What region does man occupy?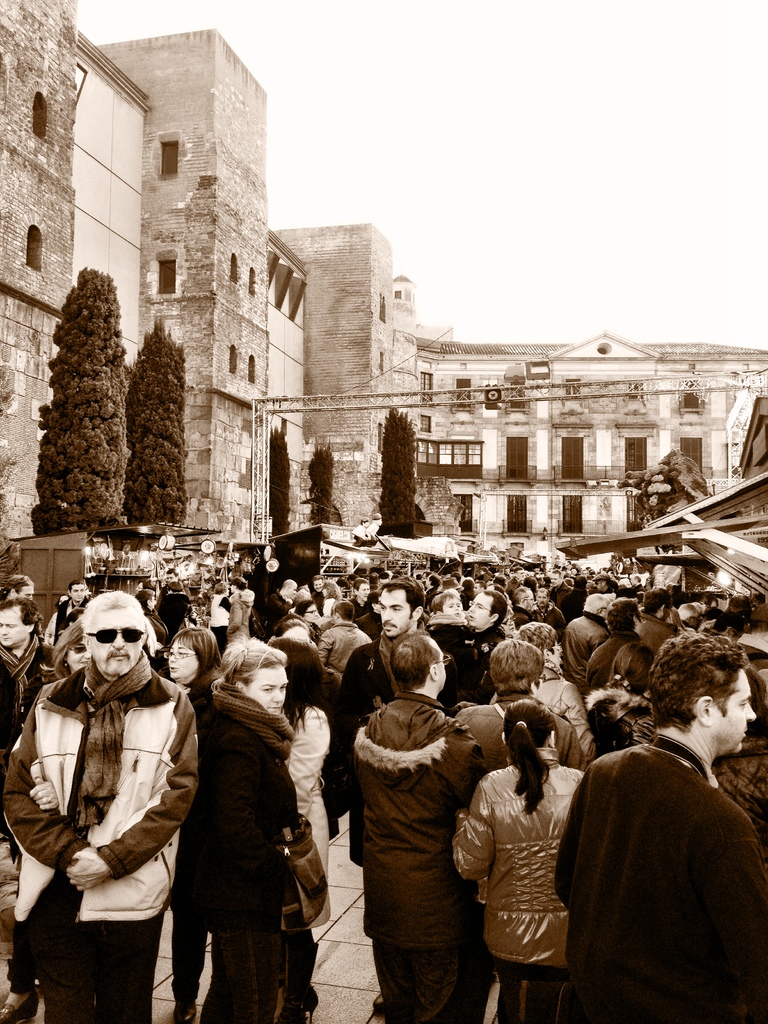
(333, 574, 461, 864).
